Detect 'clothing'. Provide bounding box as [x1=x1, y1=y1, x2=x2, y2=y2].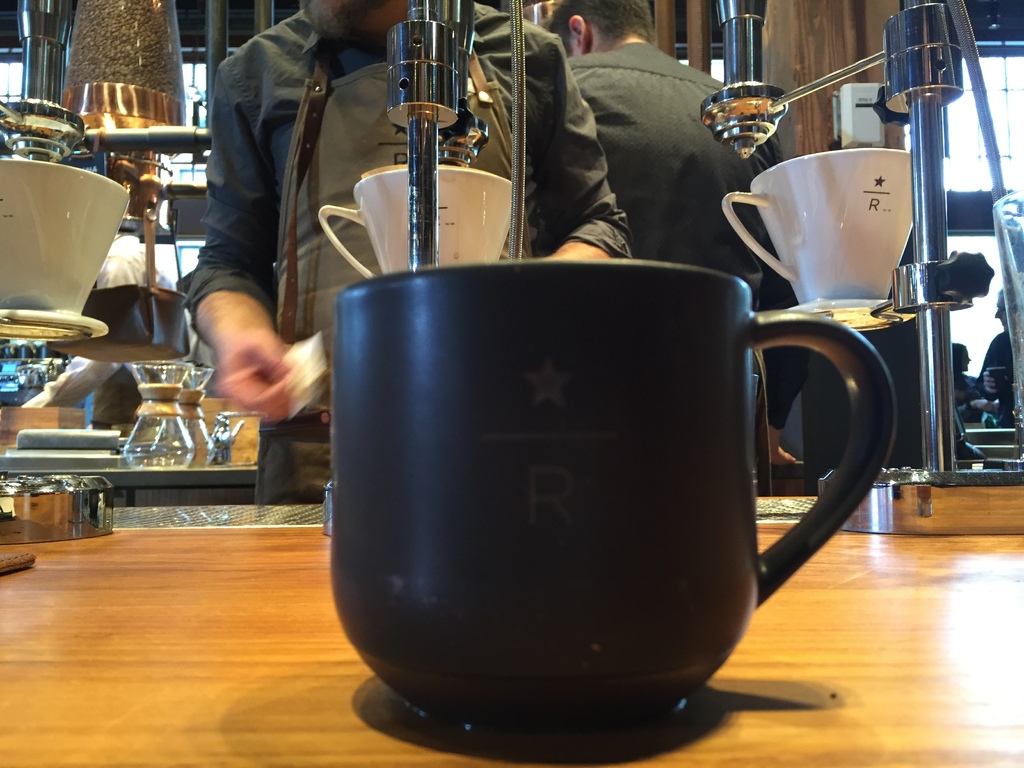
[x1=987, y1=312, x2=1023, y2=419].
